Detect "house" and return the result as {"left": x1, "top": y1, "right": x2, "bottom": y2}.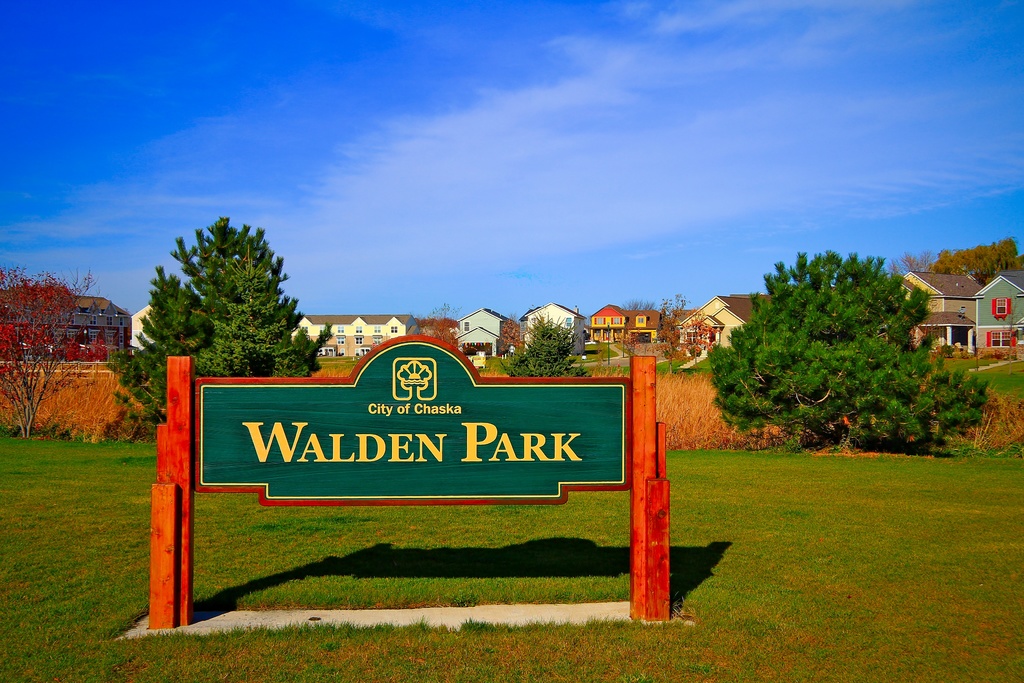
{"left": 522, "top": 304, "right": 581, "bottom": 361}.
